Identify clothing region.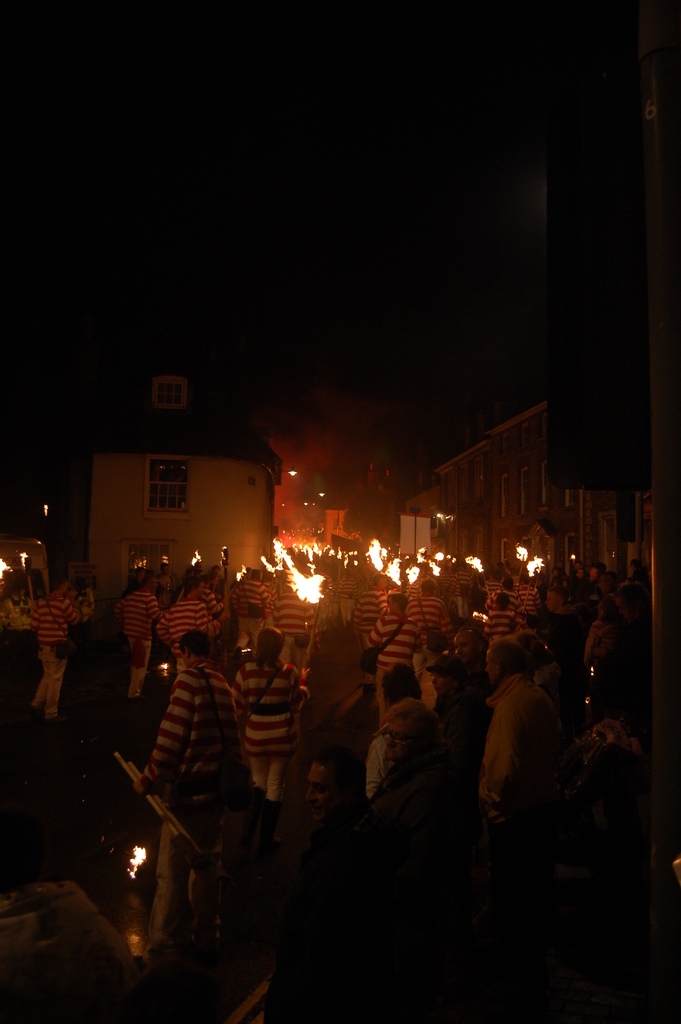
Region: 475 647 575 850.
